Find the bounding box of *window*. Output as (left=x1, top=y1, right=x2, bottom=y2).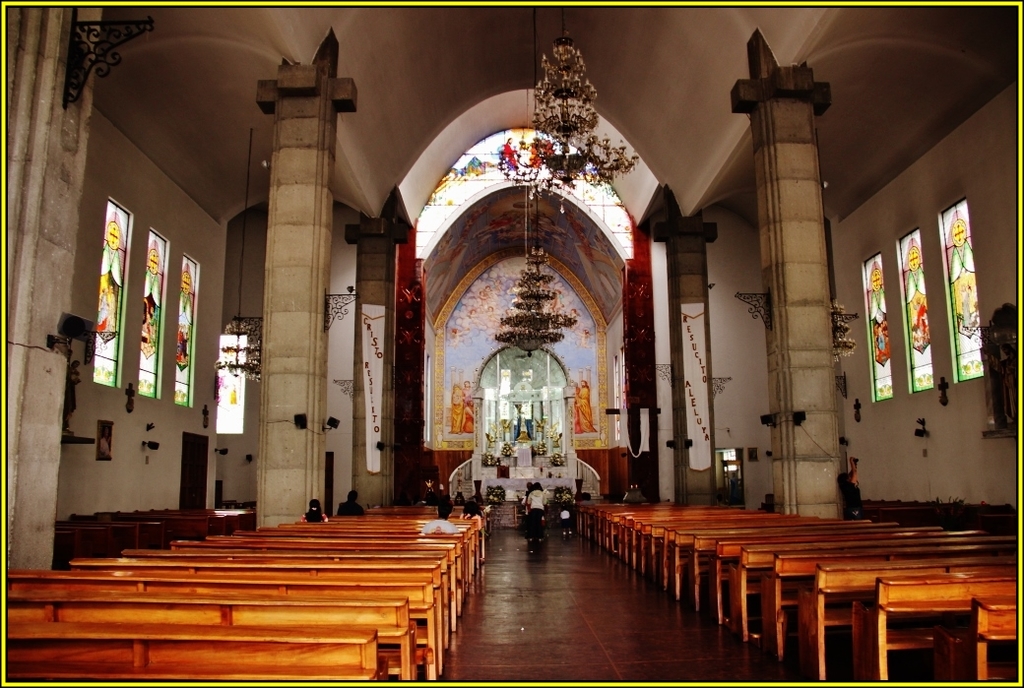
(left=72, top=199, right=210, bottom=415).
